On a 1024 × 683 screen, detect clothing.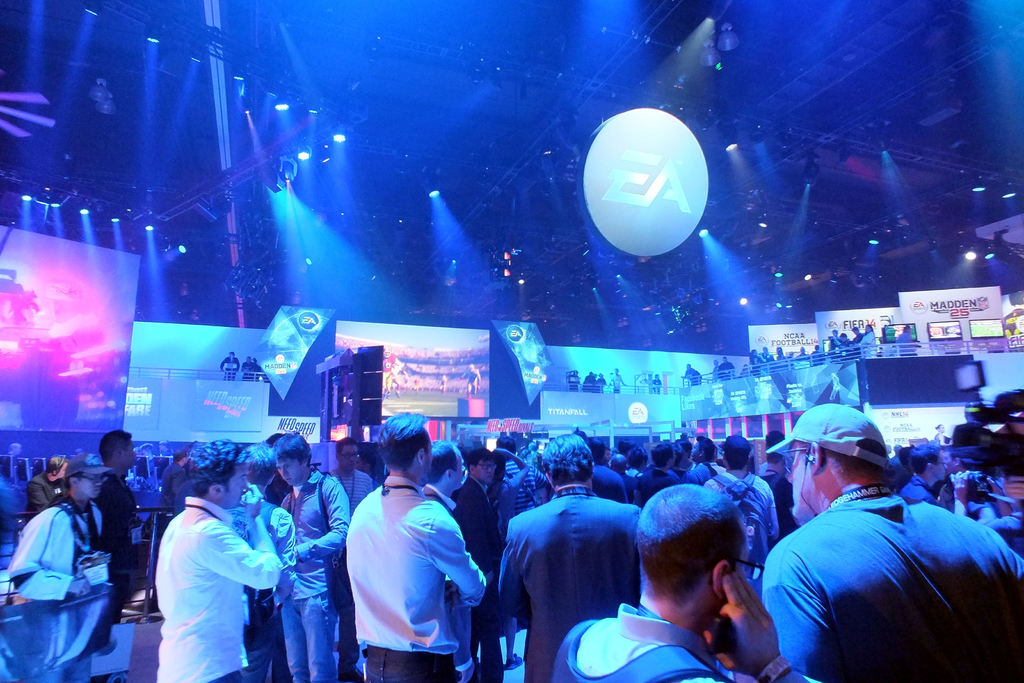
box(894, 475, 934, 503).
